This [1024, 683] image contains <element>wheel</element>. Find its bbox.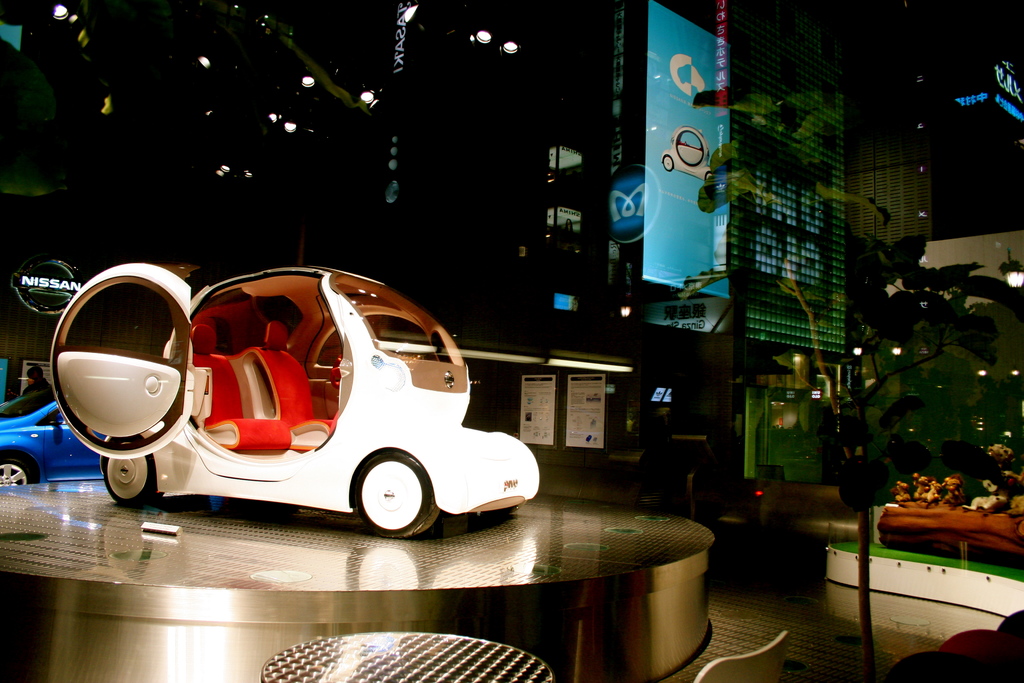
crop(108, 438, 156, 509).
